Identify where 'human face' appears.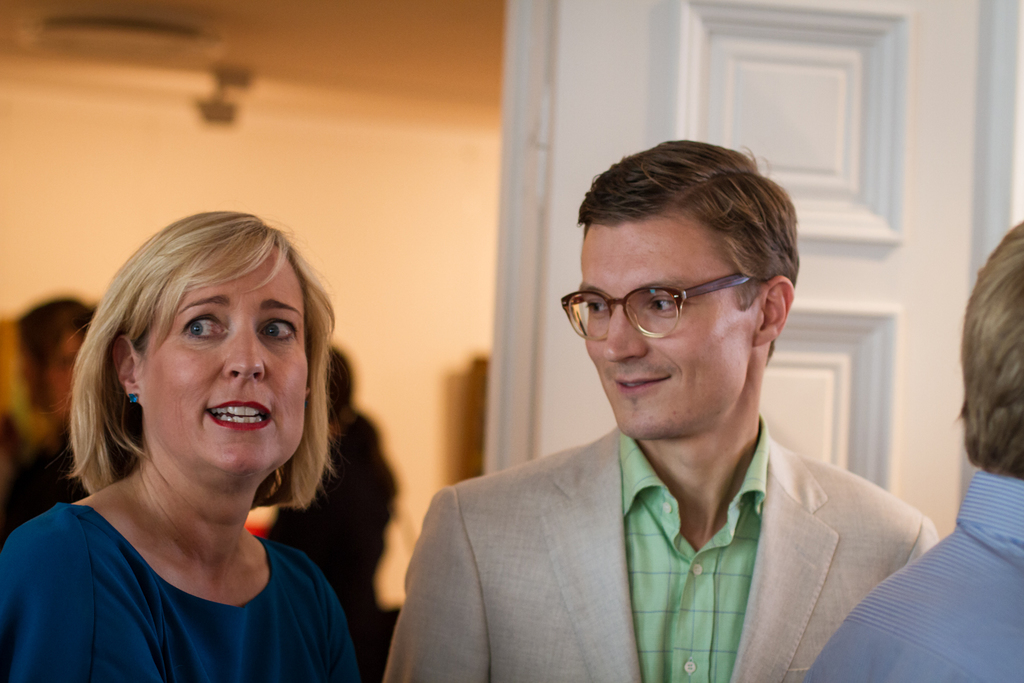
Appears at pyautogui.locateOnScreen(582, 215, 749, 437).
